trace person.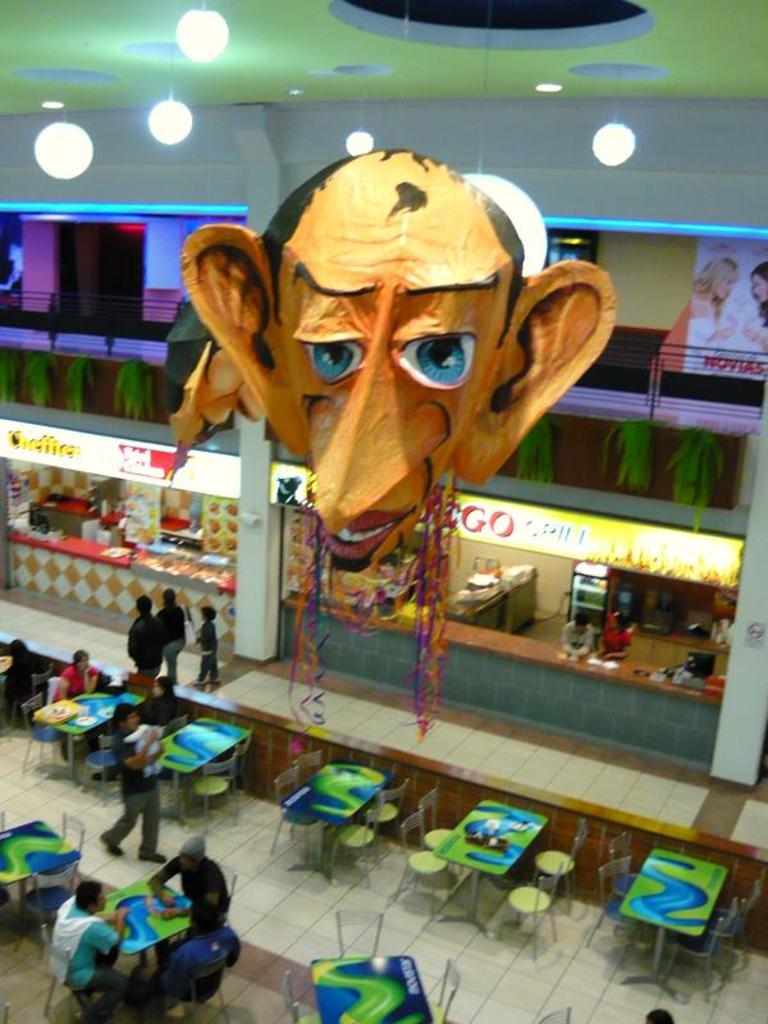
Traced to <bbox>46, 876, 128, 1023</bbox>.
